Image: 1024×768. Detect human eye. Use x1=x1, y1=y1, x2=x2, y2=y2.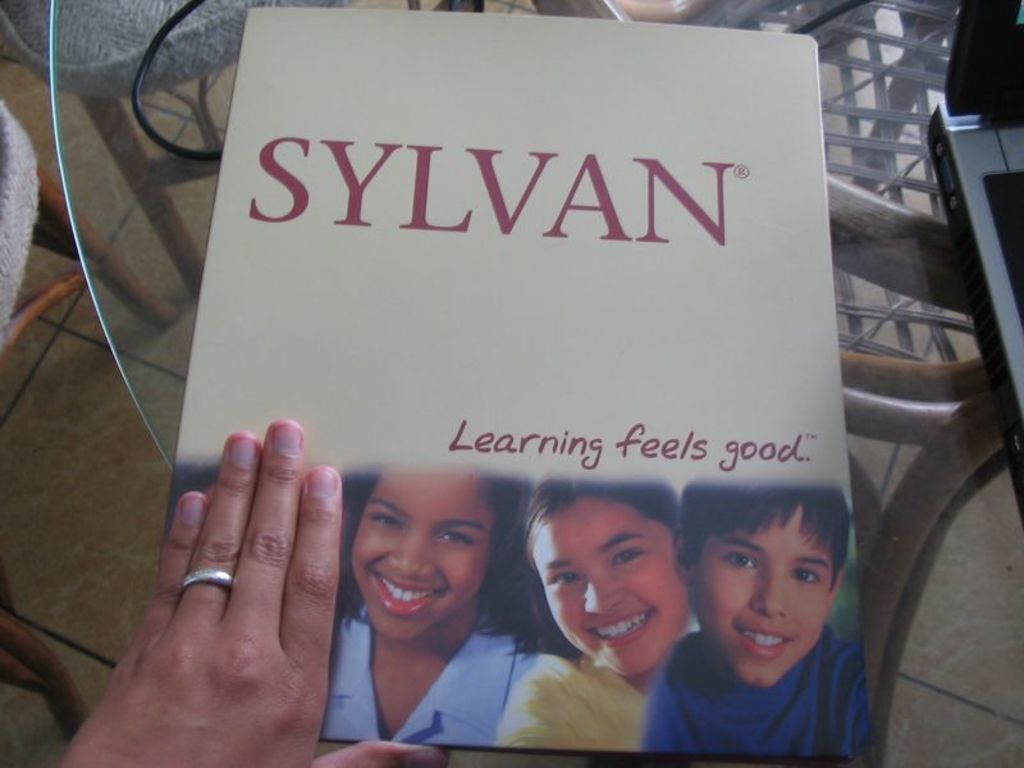
x1=790, y1=567, x2=823, y2=589.
